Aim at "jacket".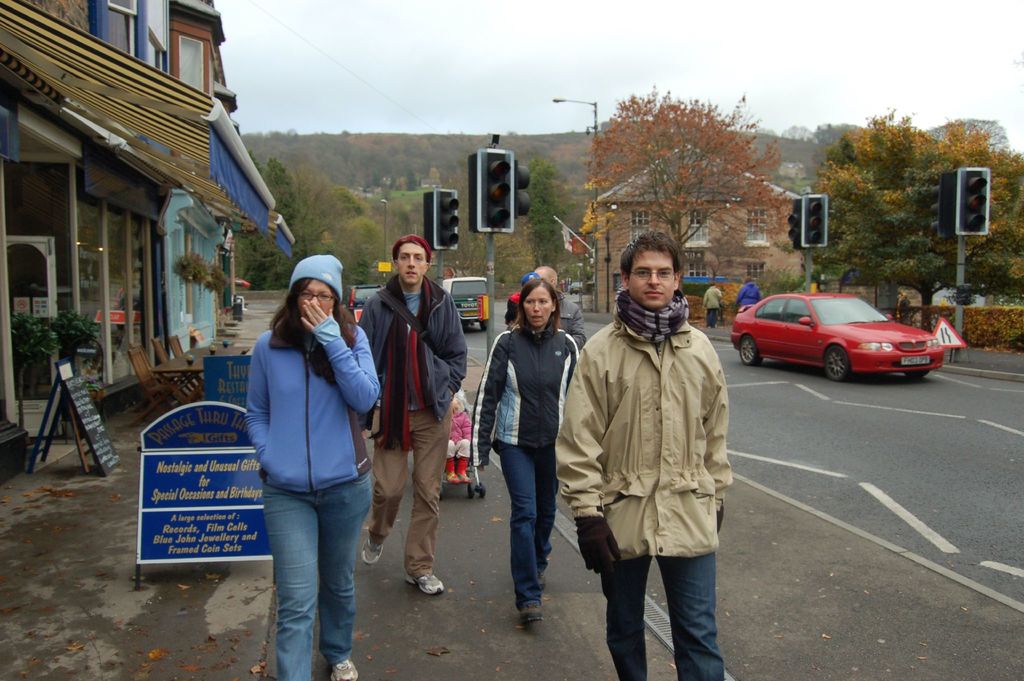
Aimed at detection(733, 281, 764, 308).
